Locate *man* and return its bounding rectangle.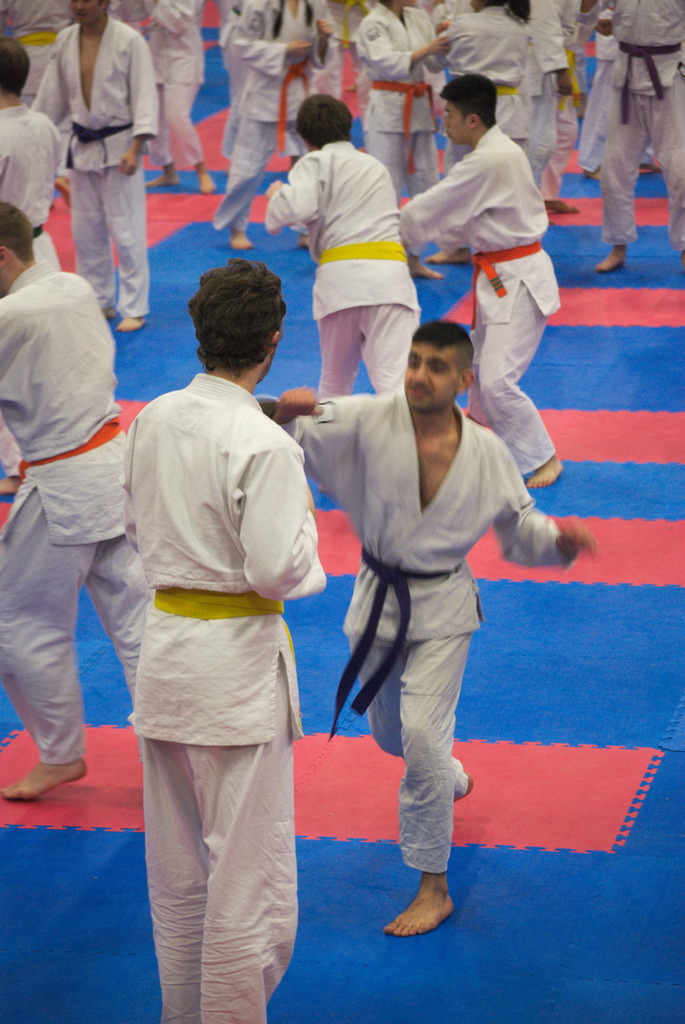
detection(392, 51, 572, 504).
